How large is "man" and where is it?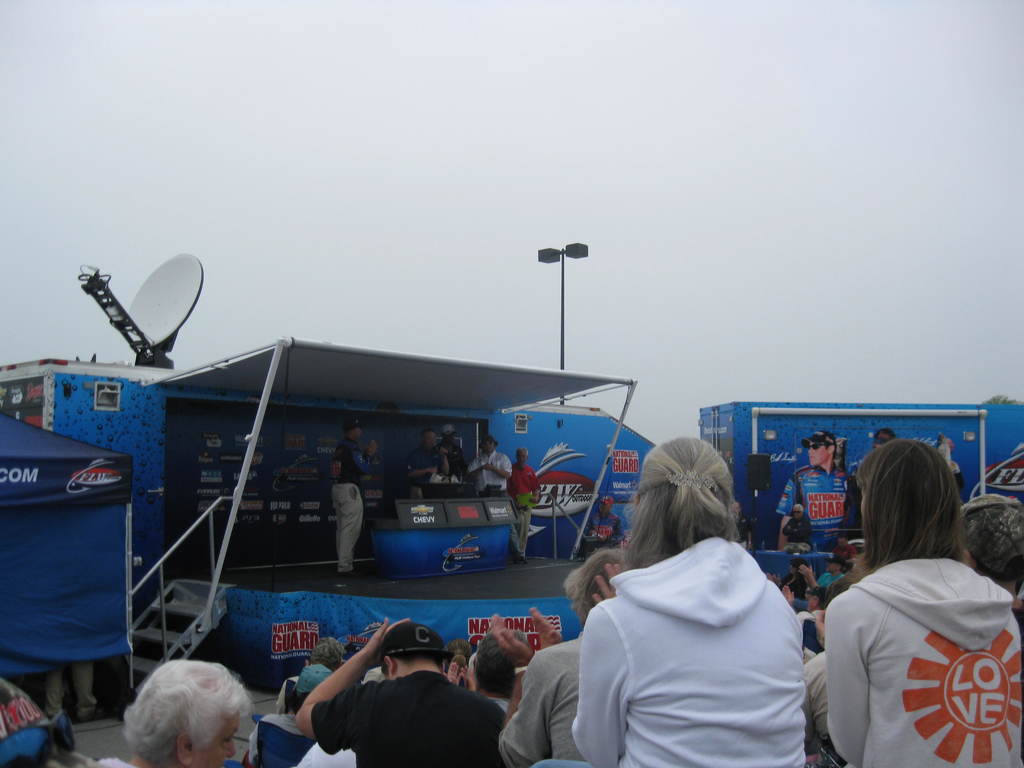
Bounding box: BBox(776, 428, 852, 547).
